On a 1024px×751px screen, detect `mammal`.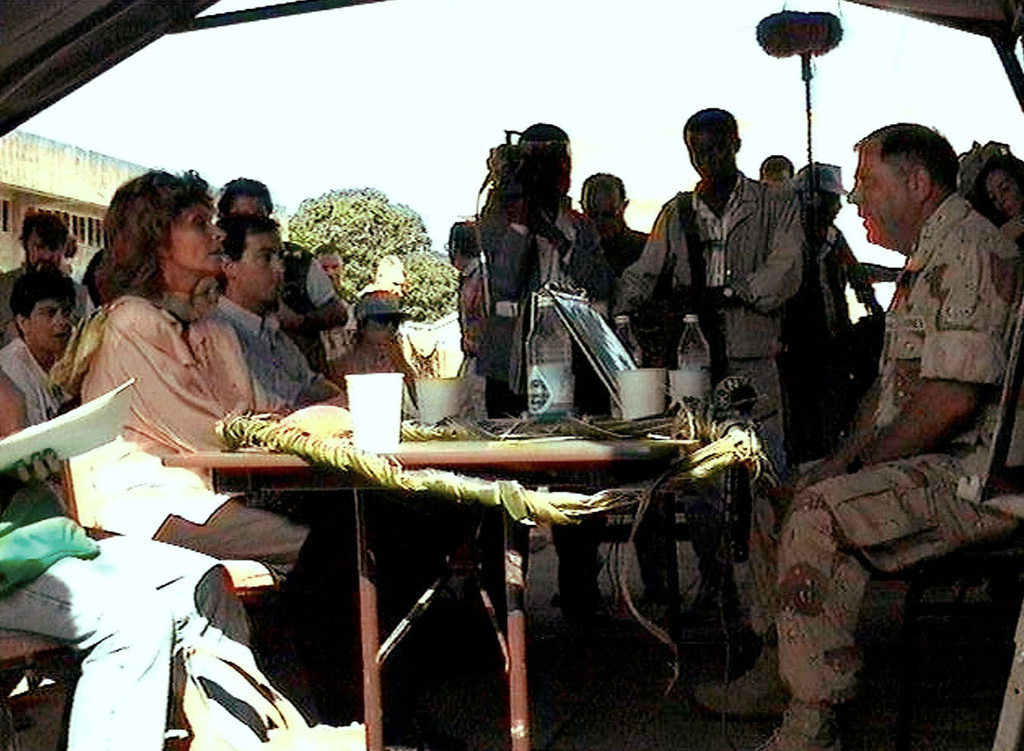
(x1=50, y1=150, x2=339, y2=614).
